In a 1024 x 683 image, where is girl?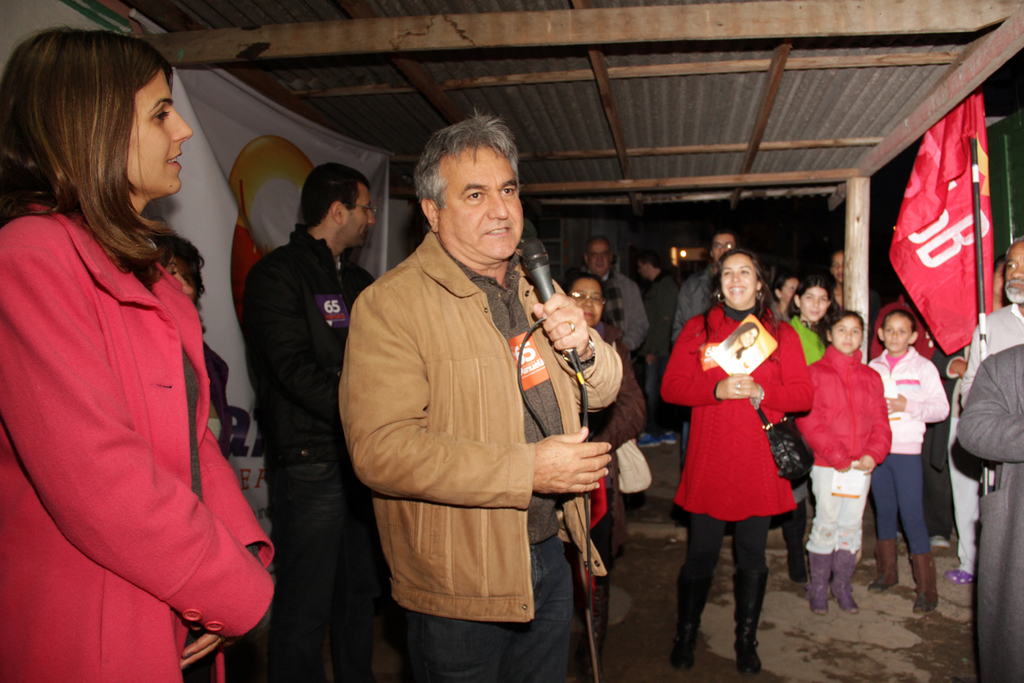
[0, 24, 275, 682].
